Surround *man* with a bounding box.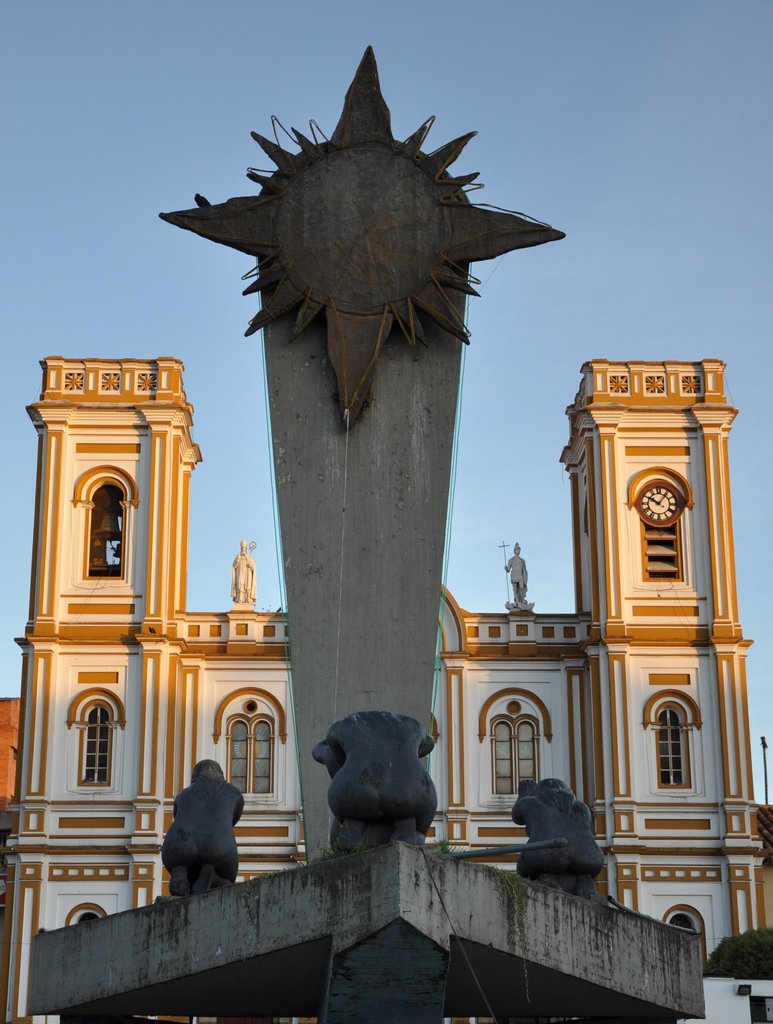
(506, 541, 525, 606).
